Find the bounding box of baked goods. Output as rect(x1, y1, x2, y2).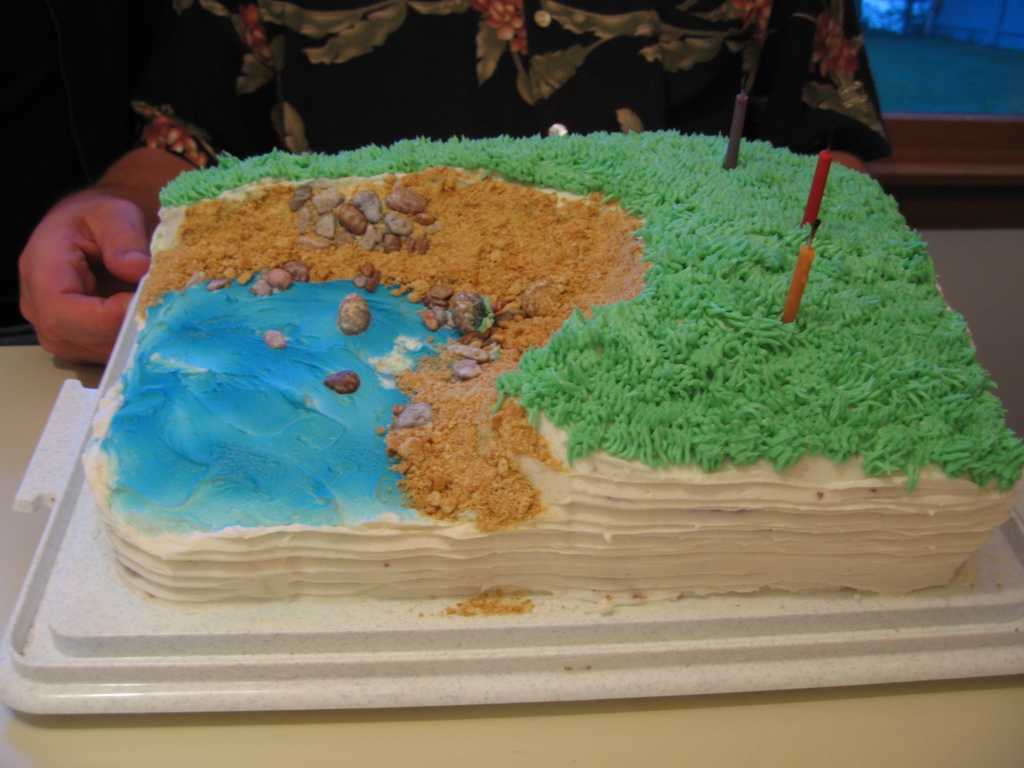
rect(75, 131, 1020, 608).
